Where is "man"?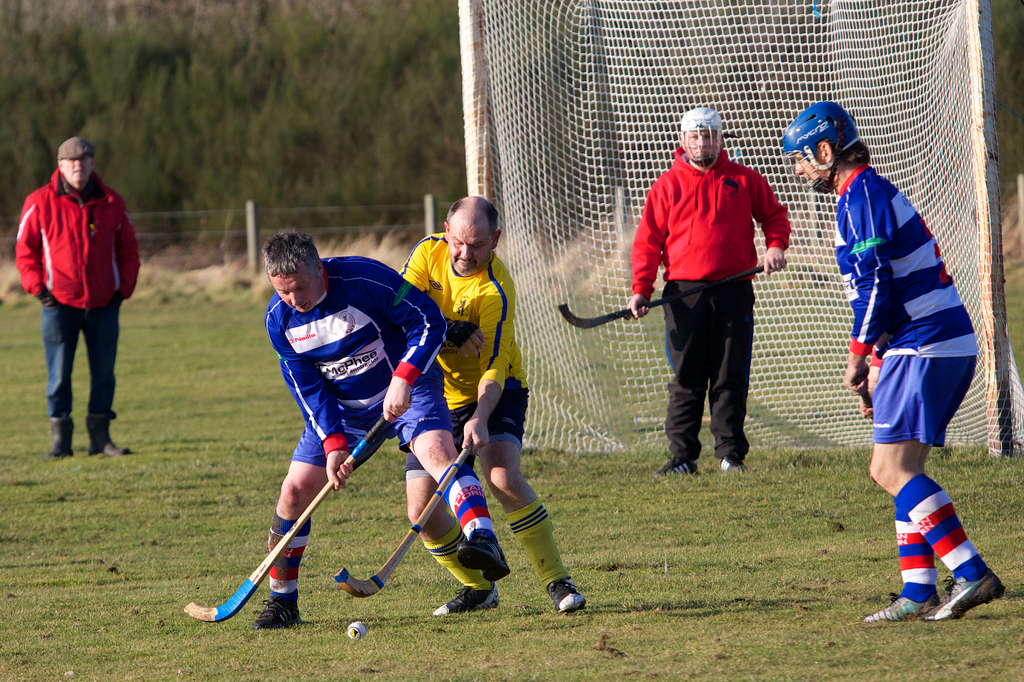
bbox=[250, 228, 511, 628].
